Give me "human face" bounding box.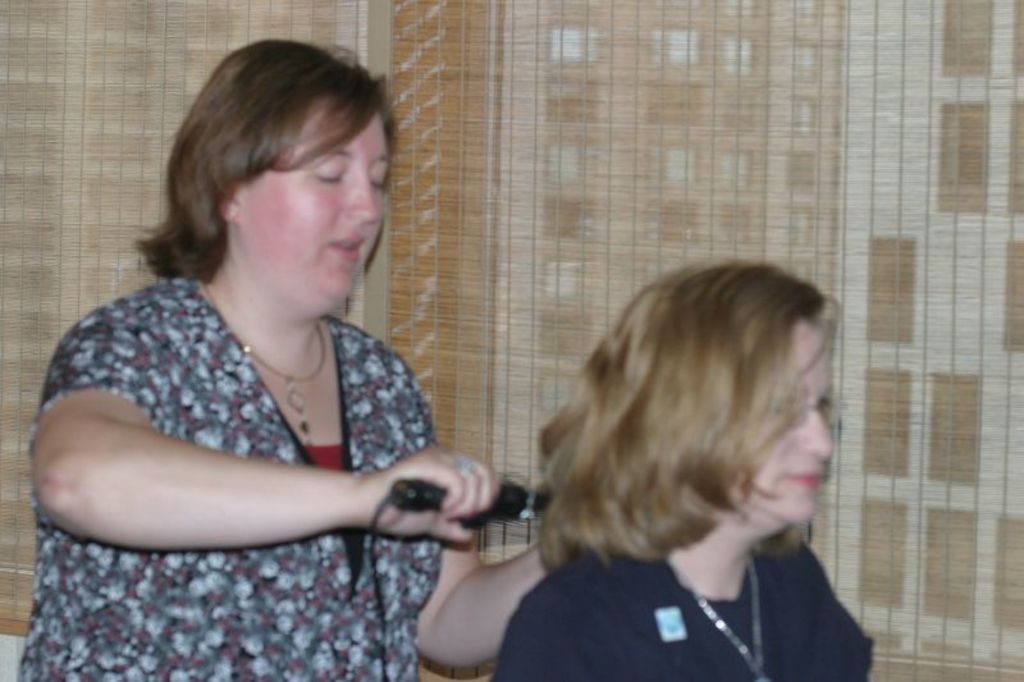
<region>730, 317, 829, 527</region>.
